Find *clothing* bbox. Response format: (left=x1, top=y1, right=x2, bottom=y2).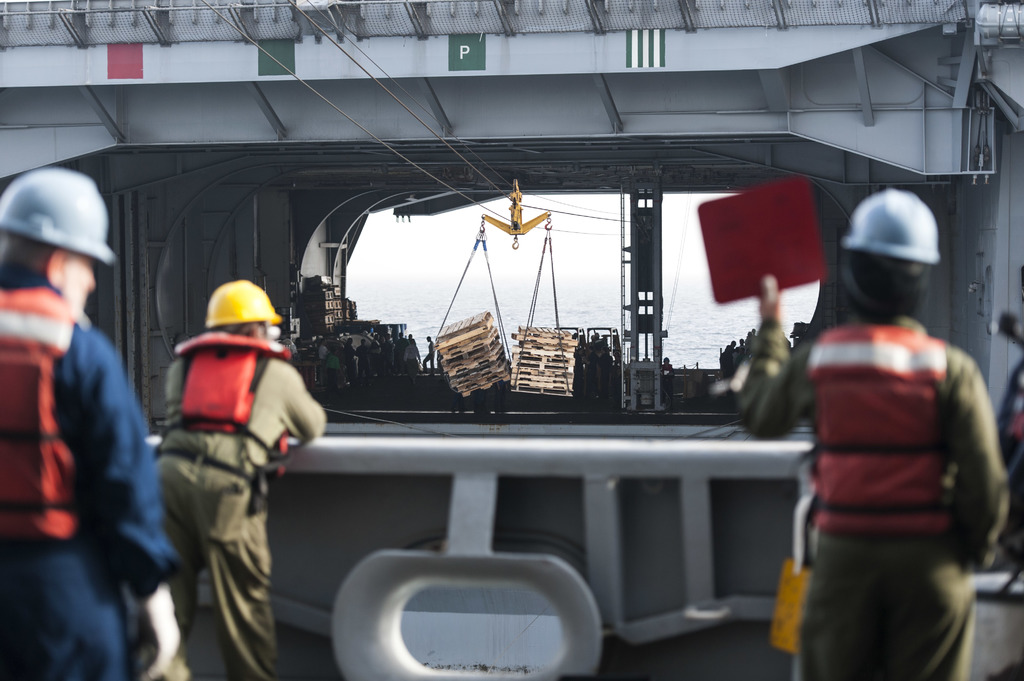
(left=3, top=255, right=184, bottom=680).
